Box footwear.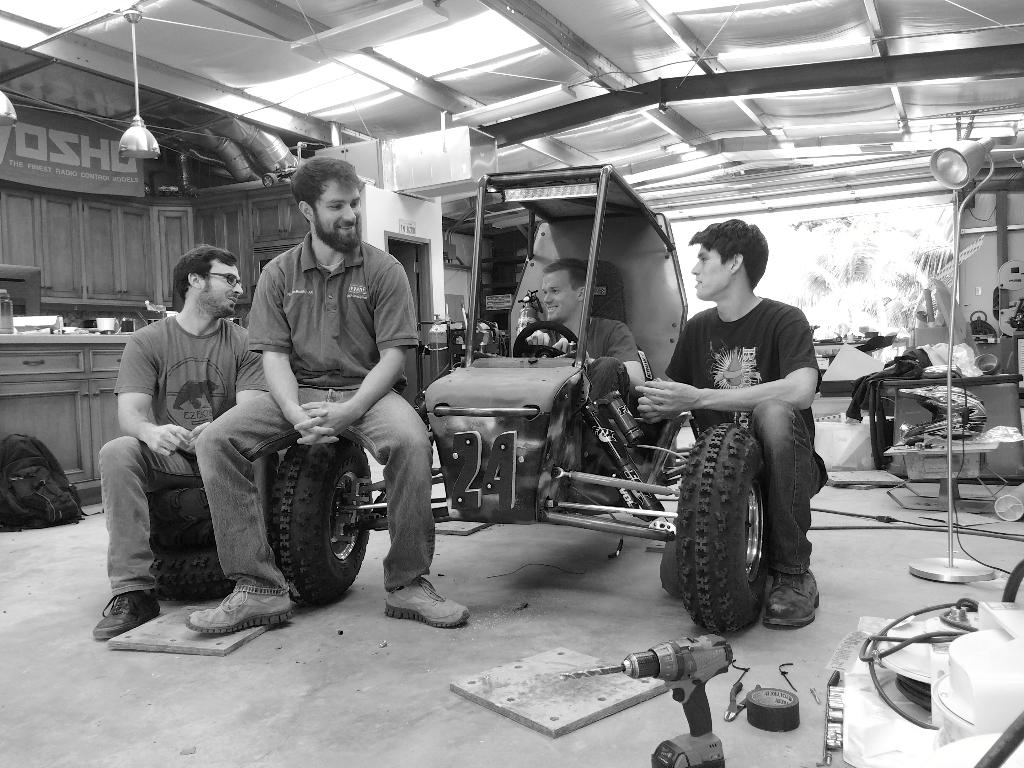
crop(762, 569, 822, 627).
